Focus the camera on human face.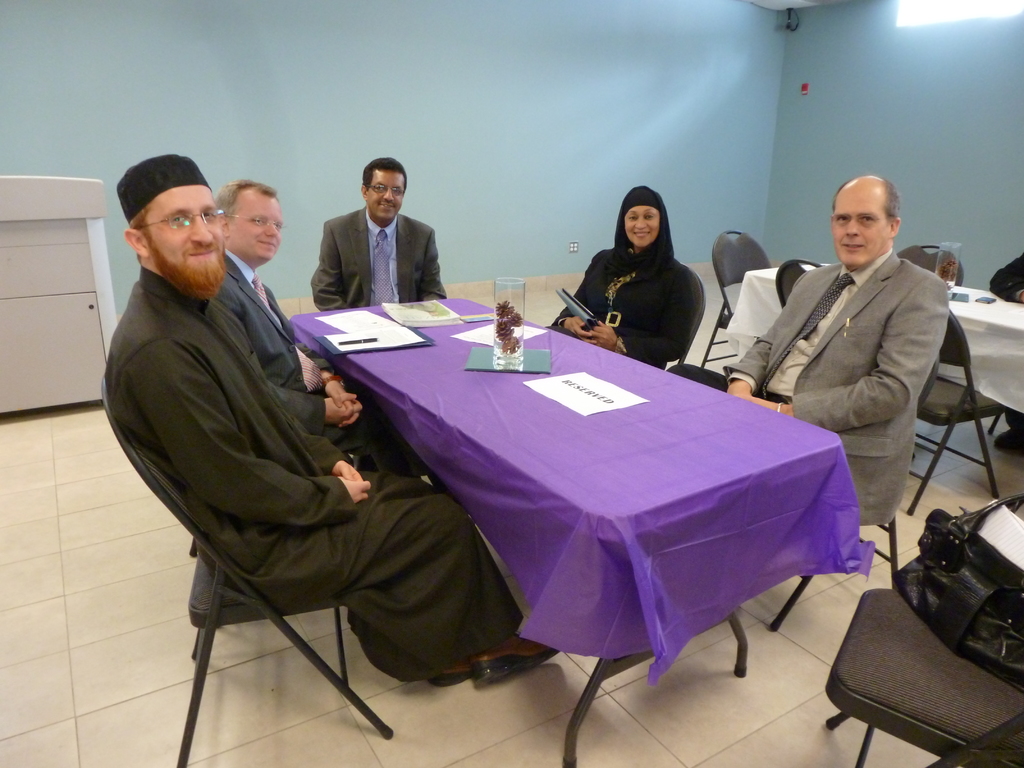
Focus region: select_region(628, 205, 660, 250).
